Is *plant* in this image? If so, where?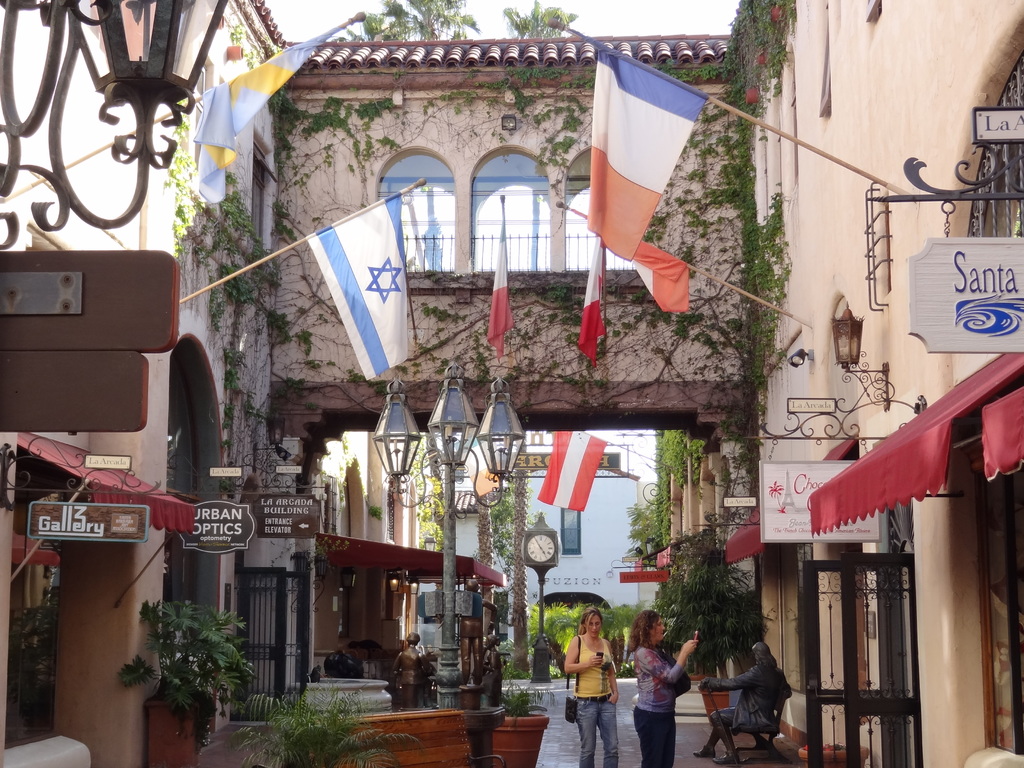
Yes, at x1=380, y1=271, x2=726, y2=408.
